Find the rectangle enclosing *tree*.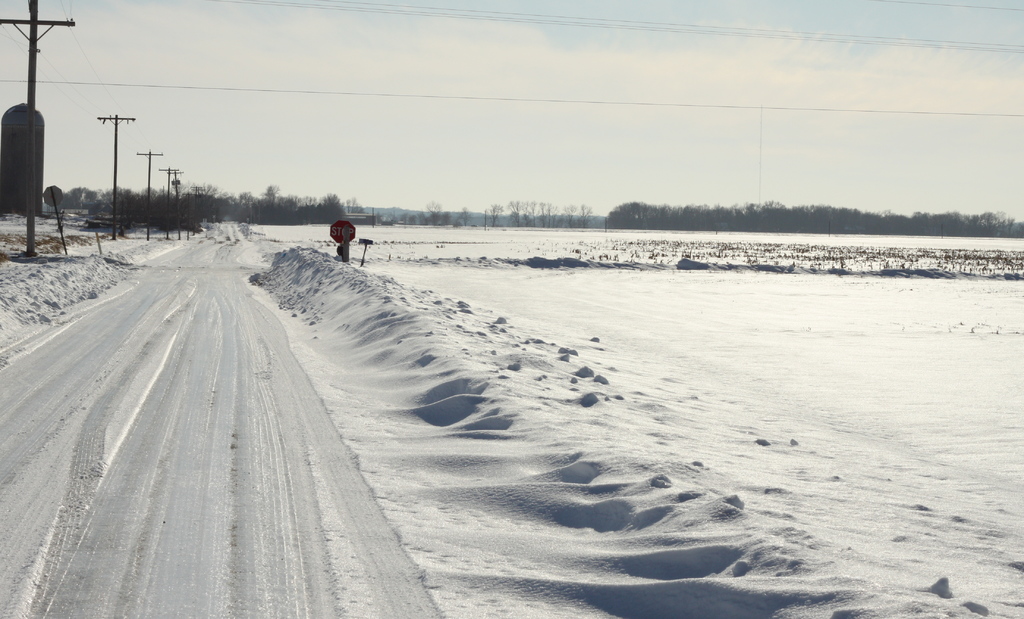
(x1=54, y1=186, x2=85, y2=214).
